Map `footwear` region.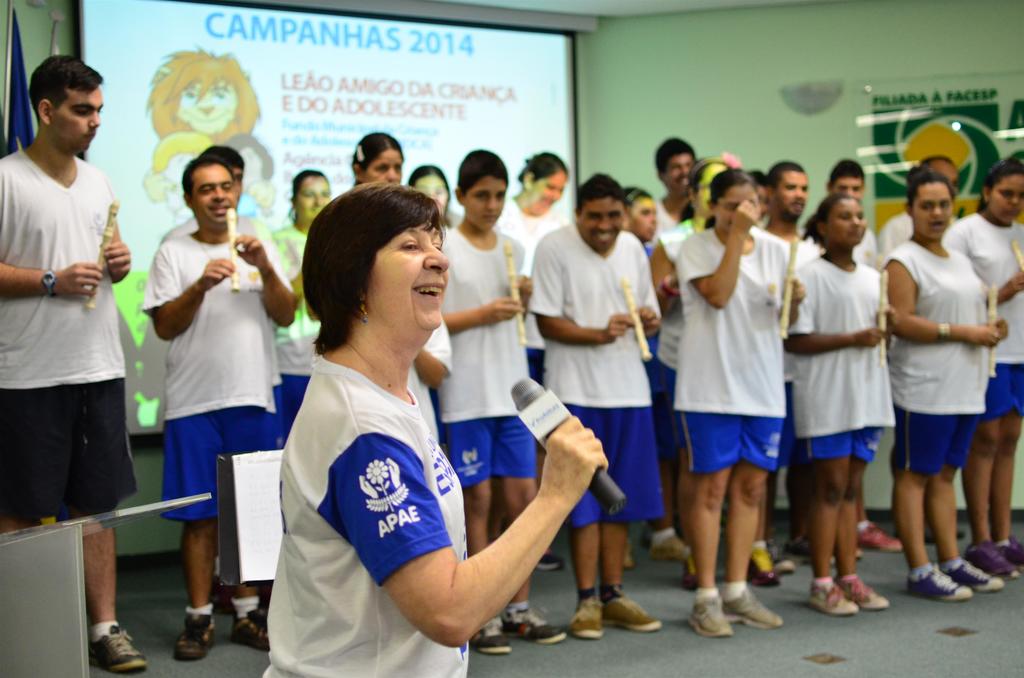
Mapped to 746:547:780:583.
